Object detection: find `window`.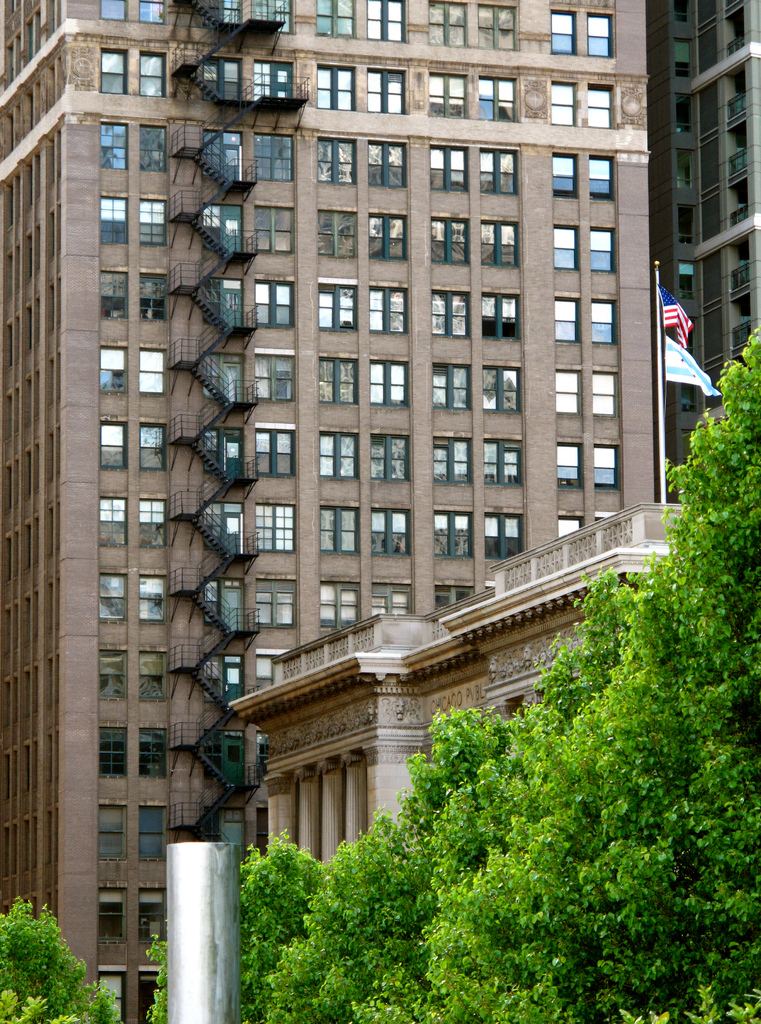
435/509/473/559.
